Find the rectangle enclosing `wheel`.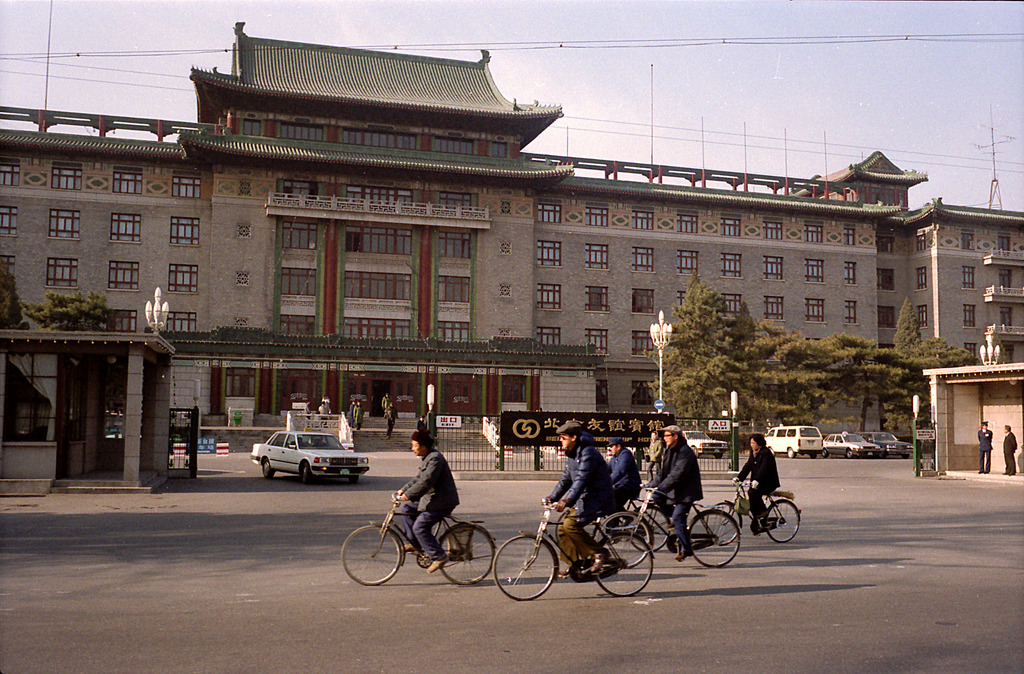
(left=810, top=453, right=815, bottom=458).
